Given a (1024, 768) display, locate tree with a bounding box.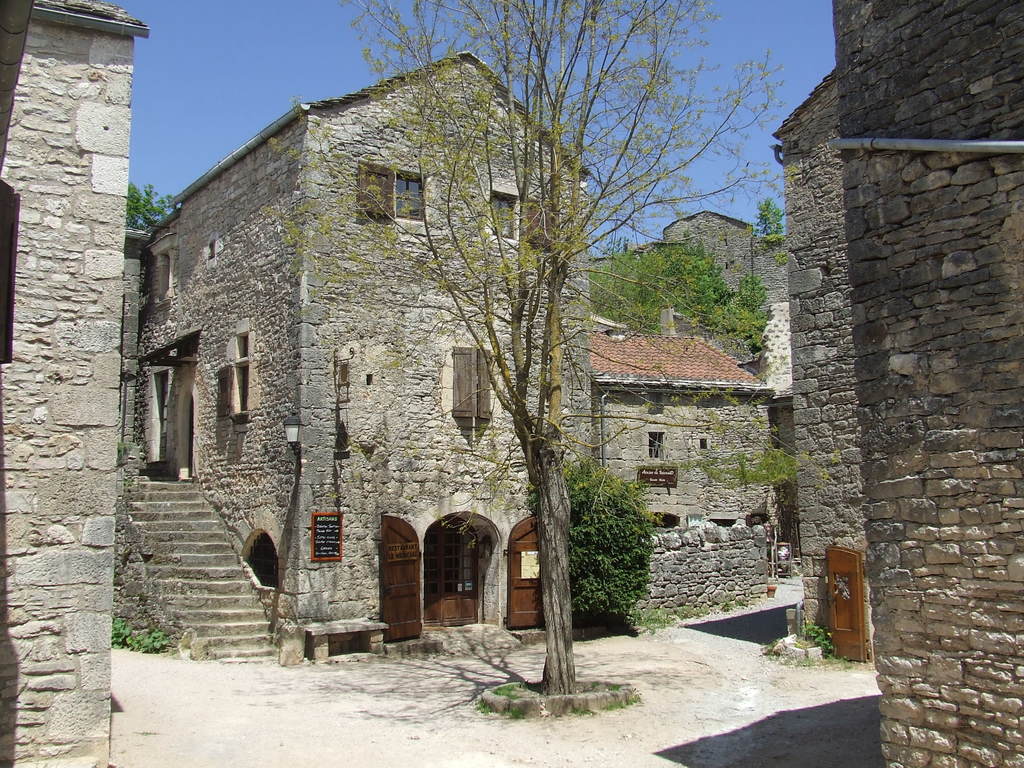
Located: 580/227/771/367.
